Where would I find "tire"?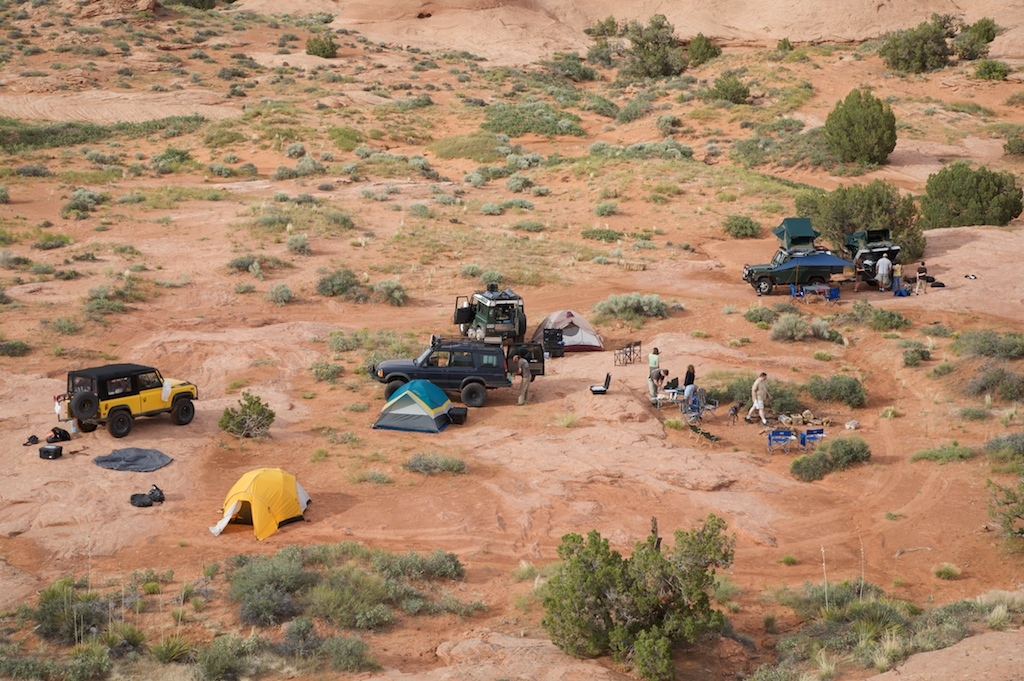
At box(382, 378, 403, 398).
